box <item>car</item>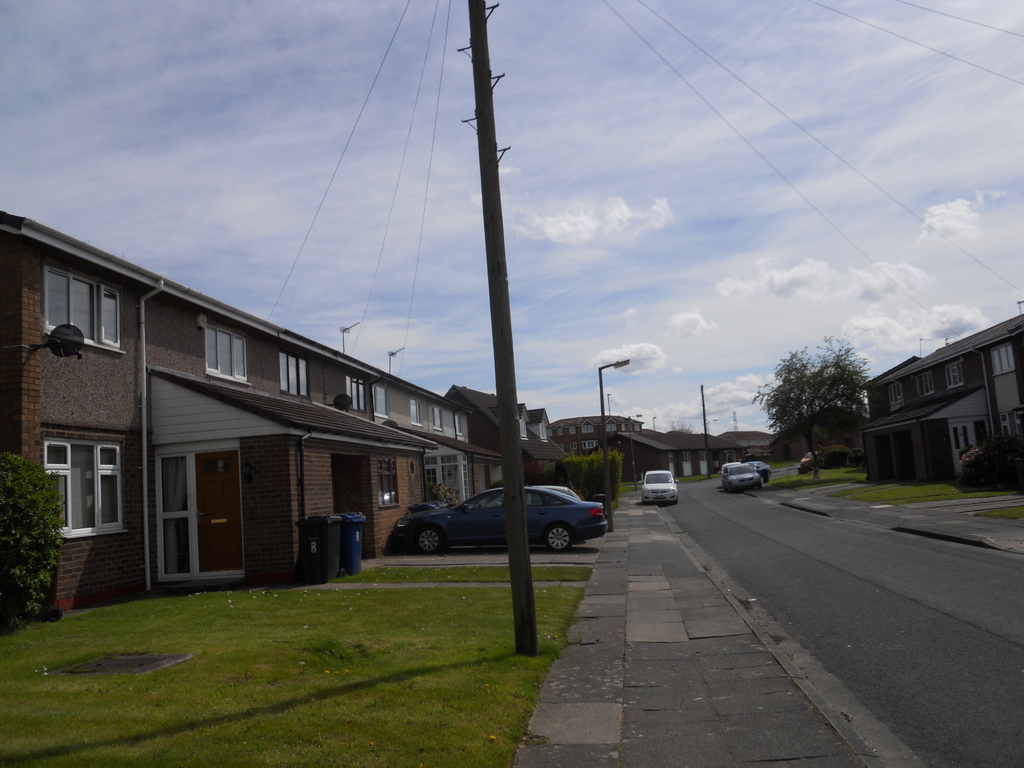
[636,470,685,508]
